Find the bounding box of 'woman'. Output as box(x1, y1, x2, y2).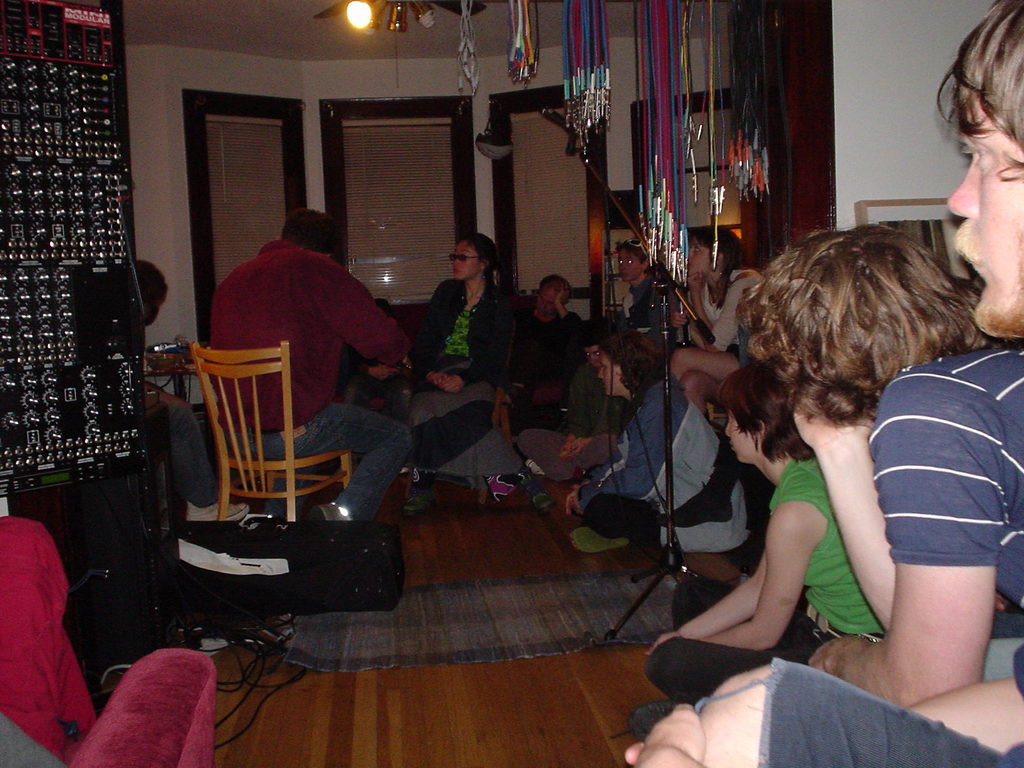
box(567, 333, 755, 557).
